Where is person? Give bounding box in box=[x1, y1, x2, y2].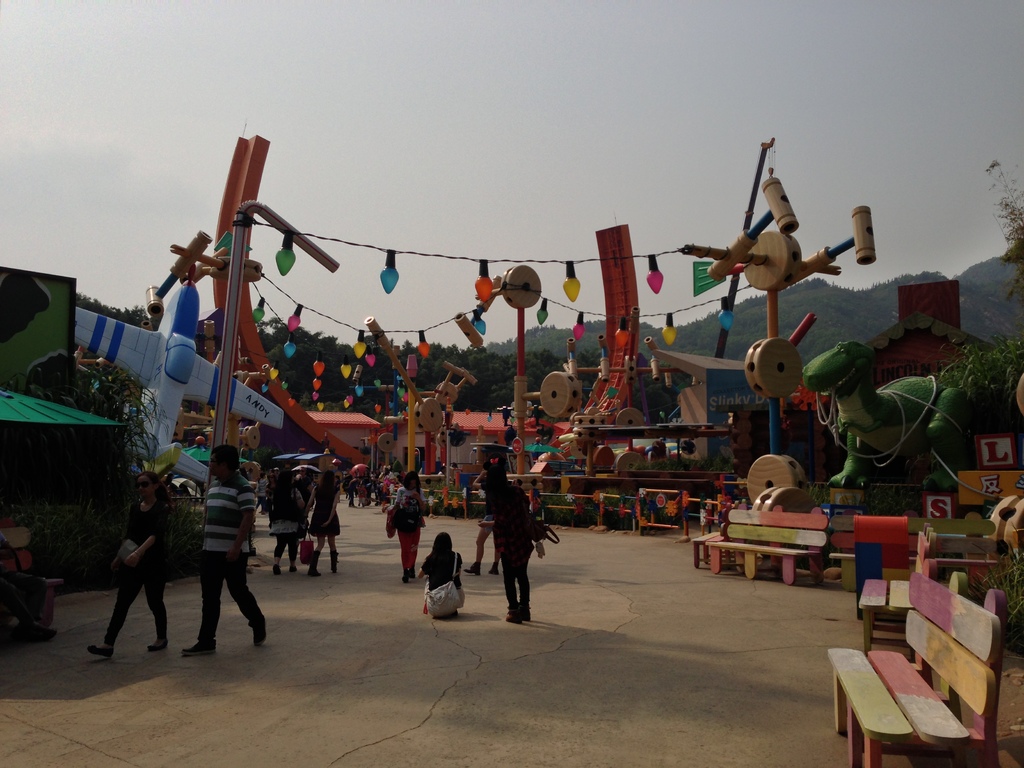
box=[177, 430, 253, 657].
